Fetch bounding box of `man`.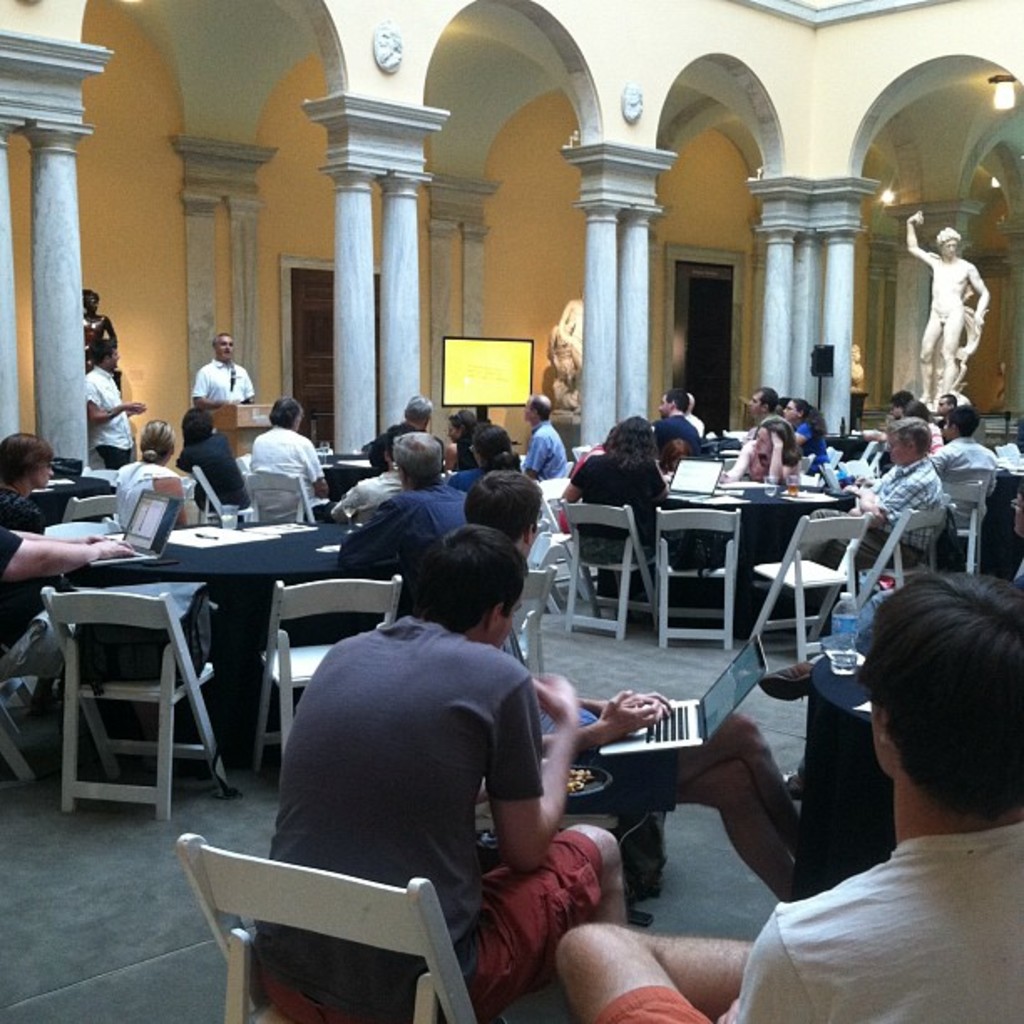
Bbox: 458 423 517 485.
